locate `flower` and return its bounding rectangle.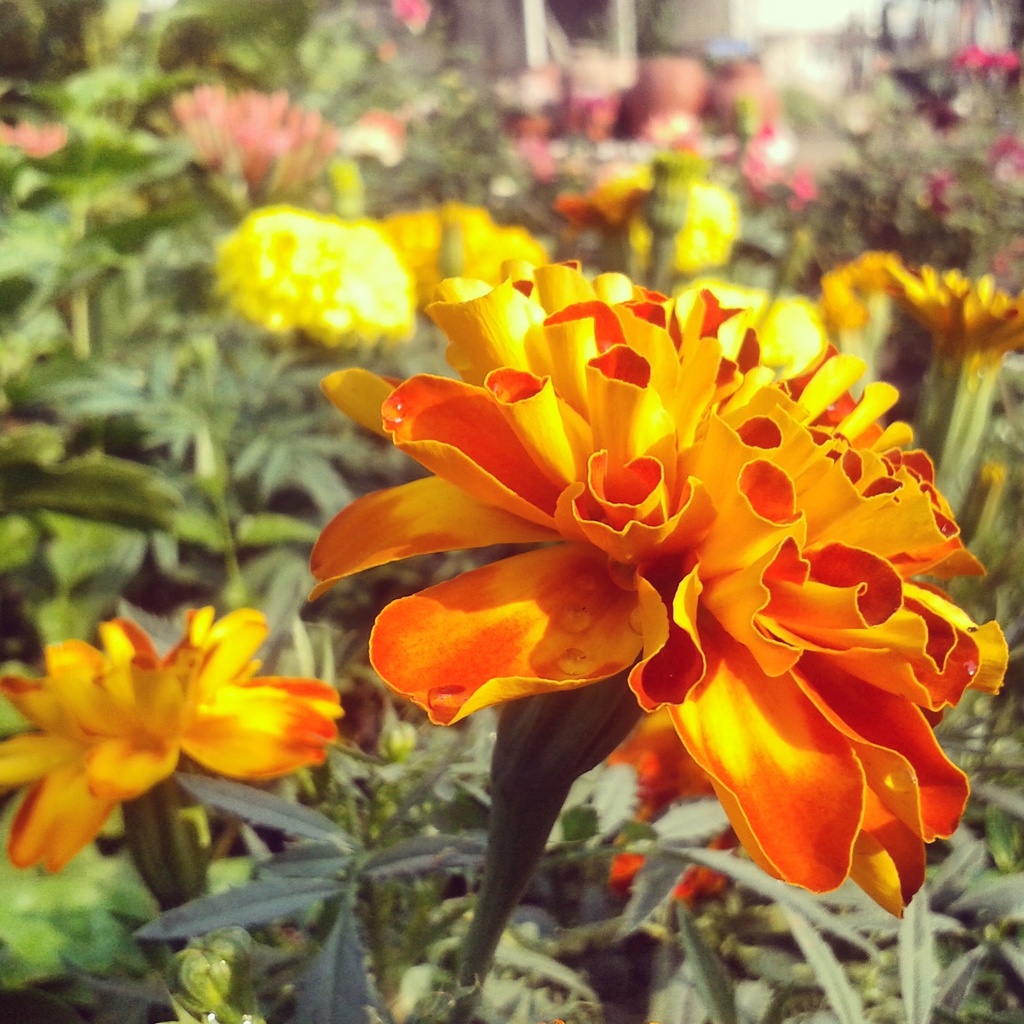
[607,710,723,825].
